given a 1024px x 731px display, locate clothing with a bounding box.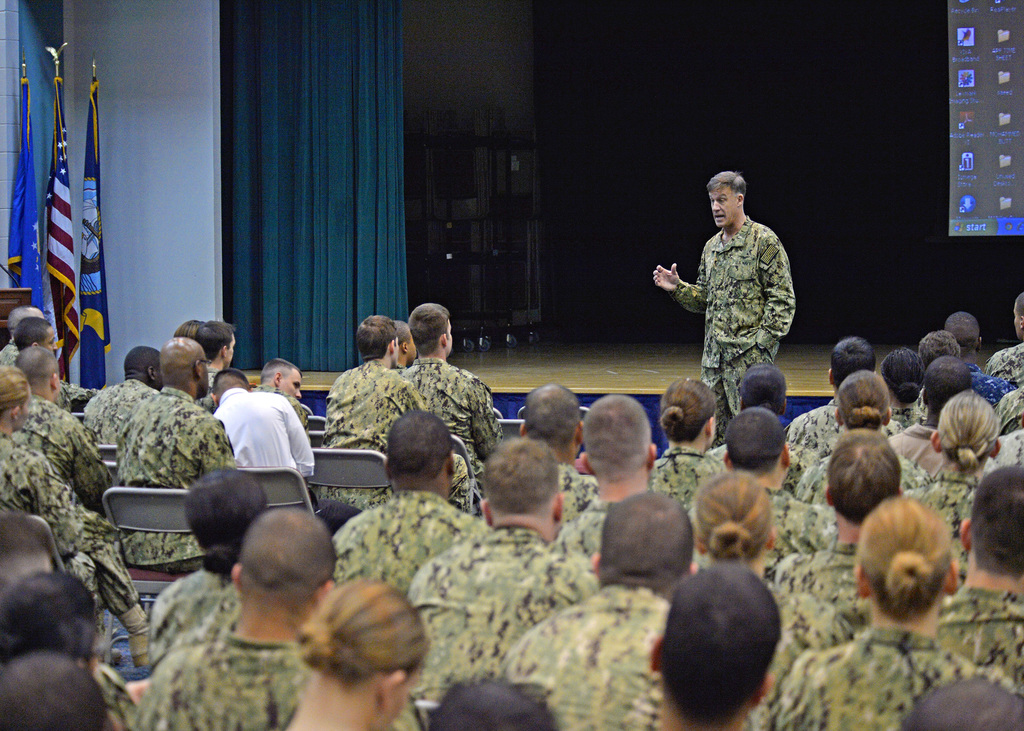
Located: (784,399,839,438).
